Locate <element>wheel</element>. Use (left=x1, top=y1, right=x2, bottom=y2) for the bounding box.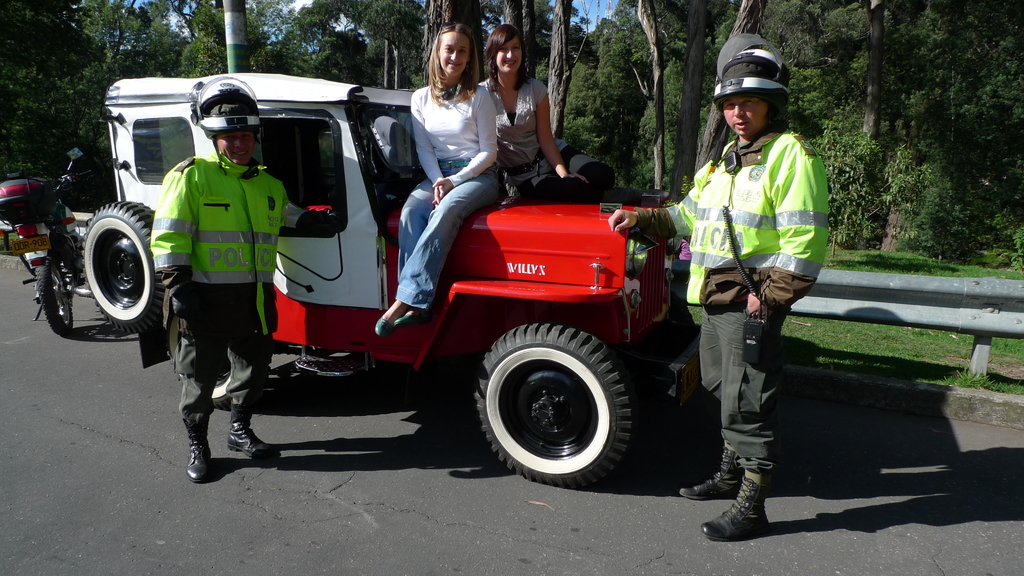
(left=33, top=262, right=69, bottom=338).
